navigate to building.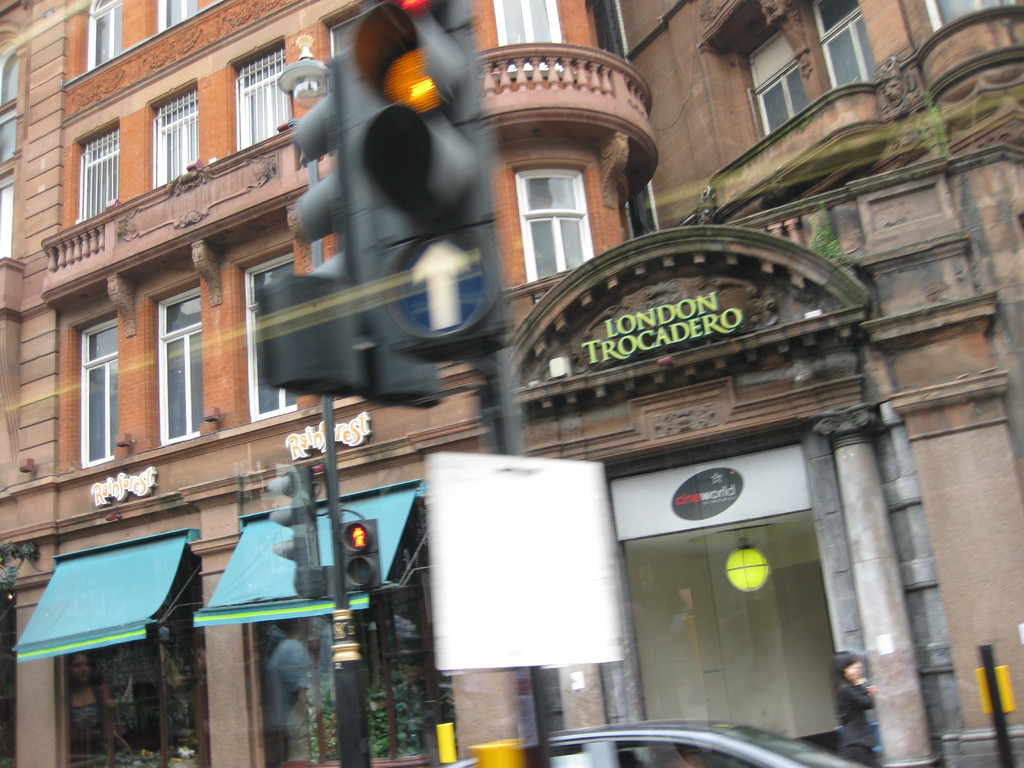
Navigation target: (left=0, top=0, right=1023, bottom=767).
